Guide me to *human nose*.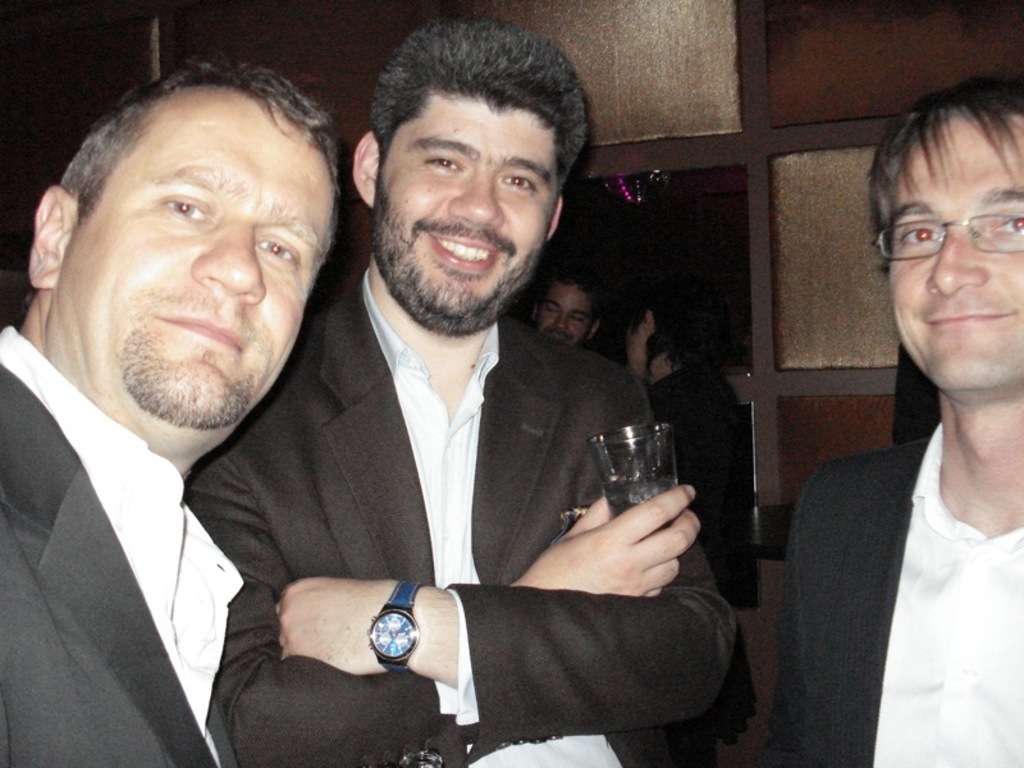
Guidance: bbox=(550, 319, 568, 330).
